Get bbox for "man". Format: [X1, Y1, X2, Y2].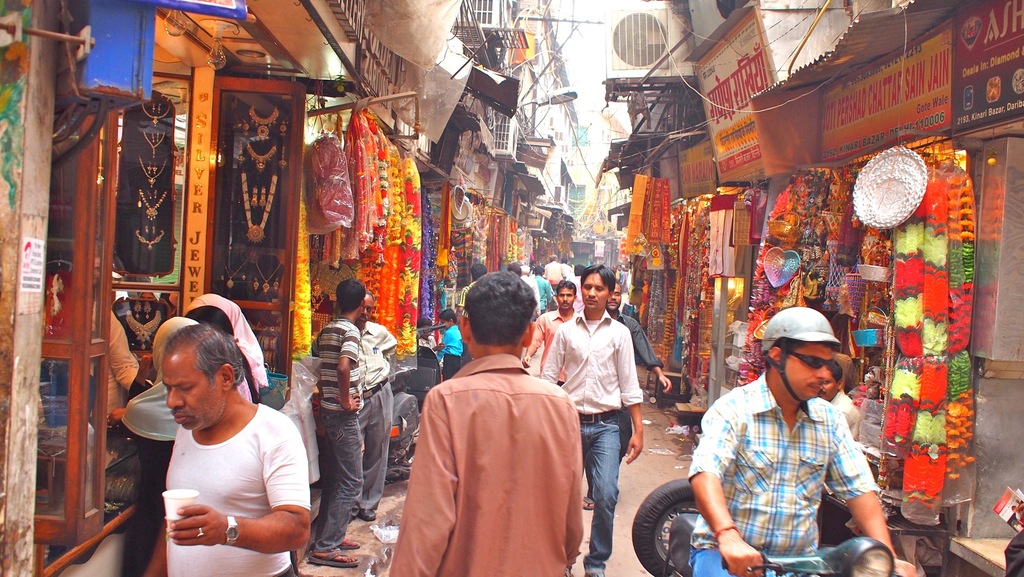
[102, 307, 159, 427].
